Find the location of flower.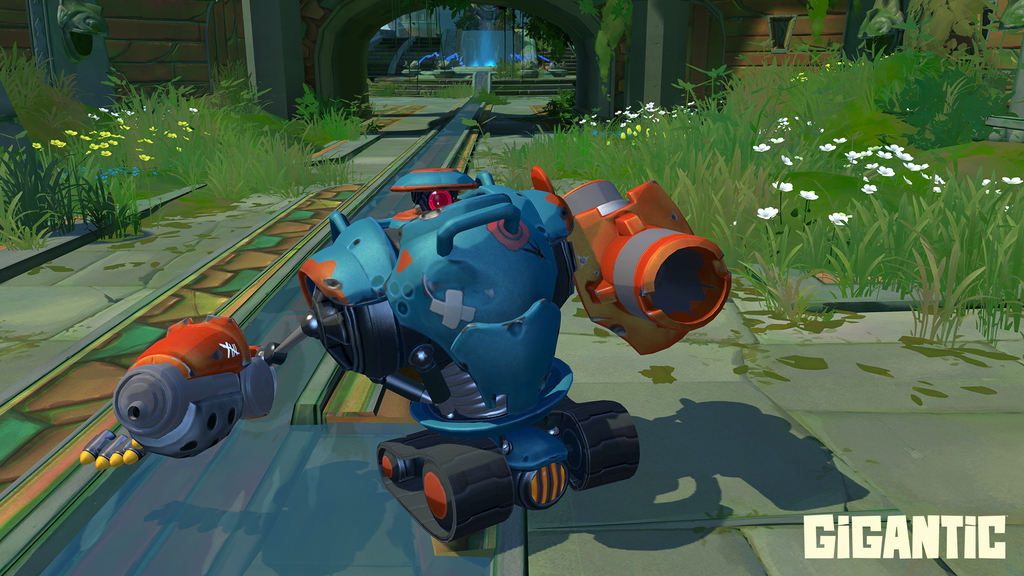
Location: {"left": 56, "top": 141, "right": 66, "bottom": 151}.
